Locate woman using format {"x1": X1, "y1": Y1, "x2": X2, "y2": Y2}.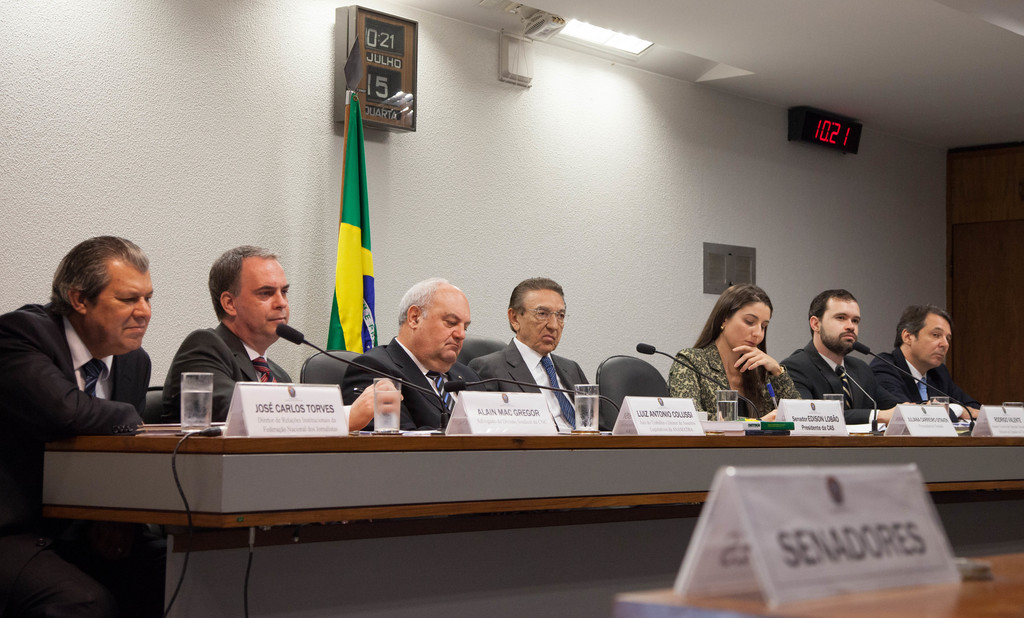
{"x1": 691, "y1": 283, "x2": 811, "y2": 428}.
